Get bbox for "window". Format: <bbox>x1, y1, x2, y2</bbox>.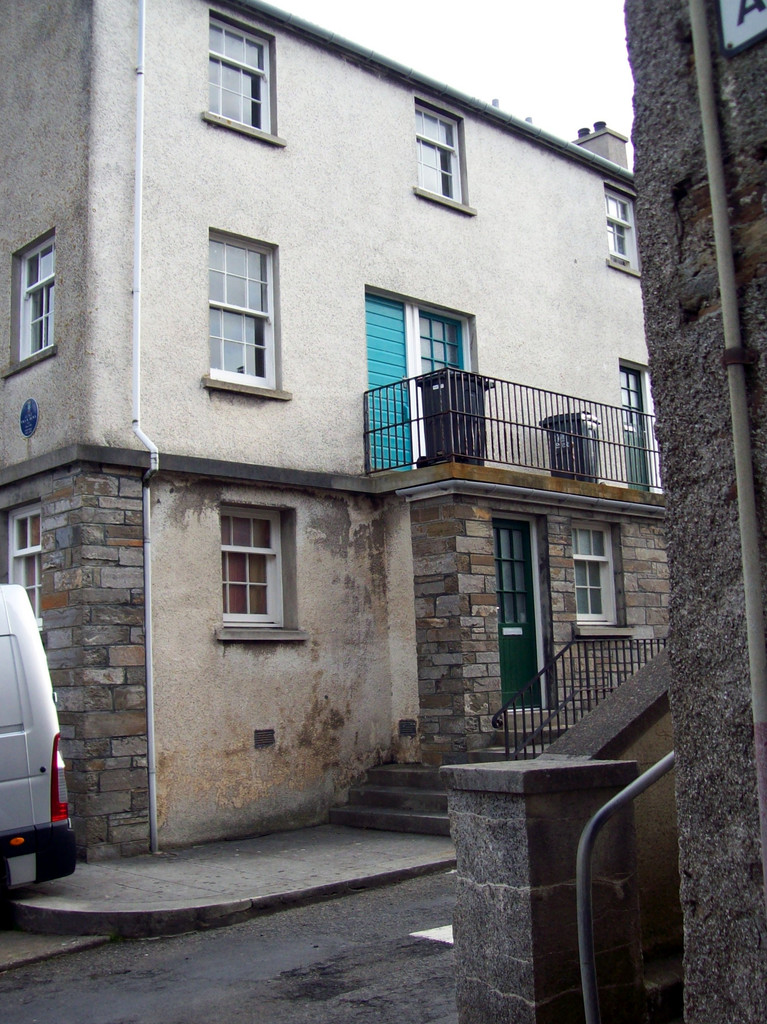
<bbox>201, 483, 303, 643</bbox>.
